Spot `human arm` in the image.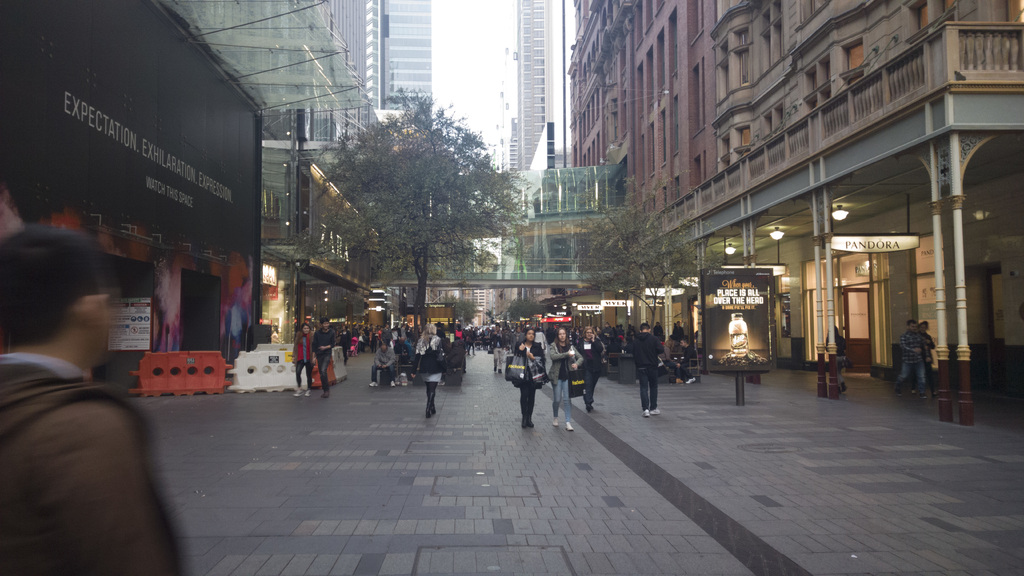
`human arm` found at {"x1": 30, "y1": 408, "x2": 188, "y2": 575}.
